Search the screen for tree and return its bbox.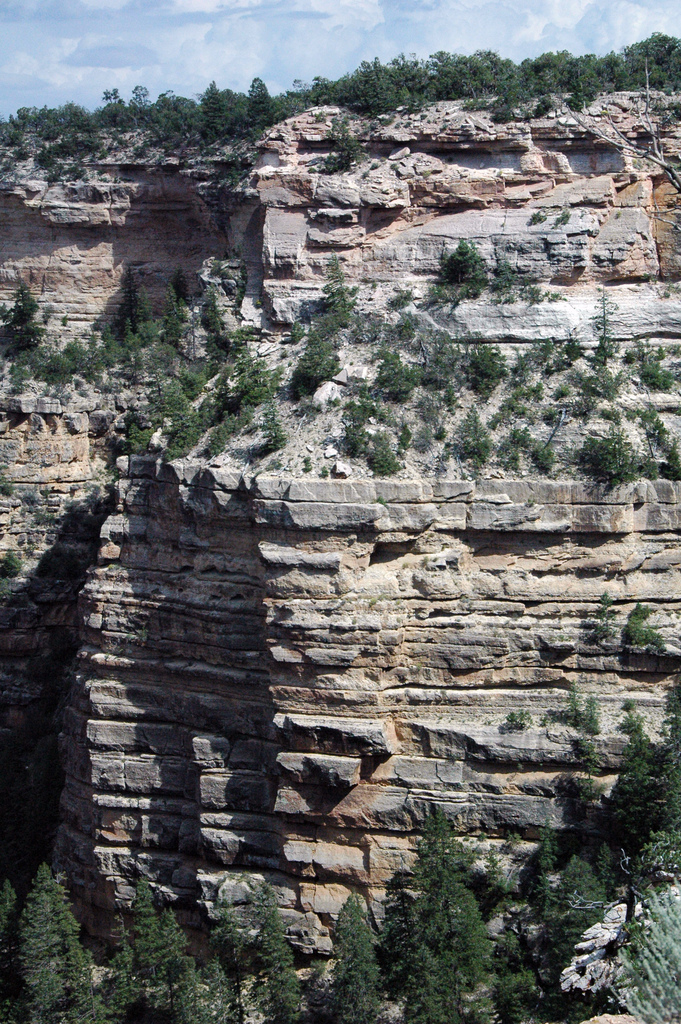
Found: box=[128, 874, 212, 1023].
